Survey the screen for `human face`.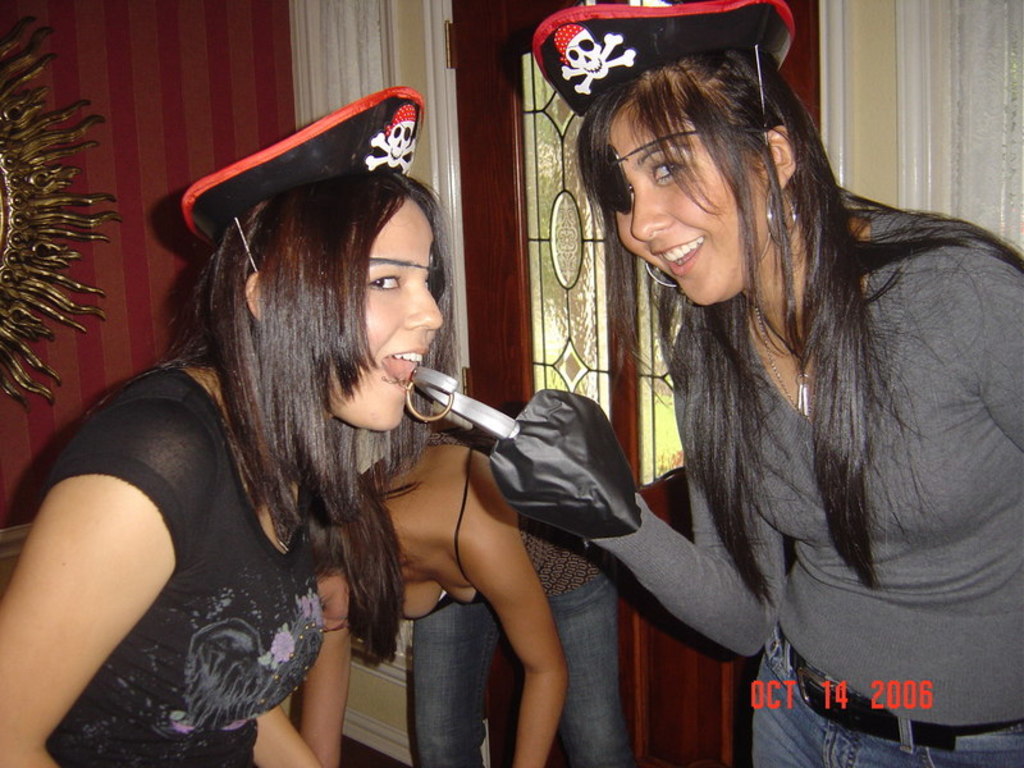
Survey found: left=616, top=99, right=772, bottom=301.
